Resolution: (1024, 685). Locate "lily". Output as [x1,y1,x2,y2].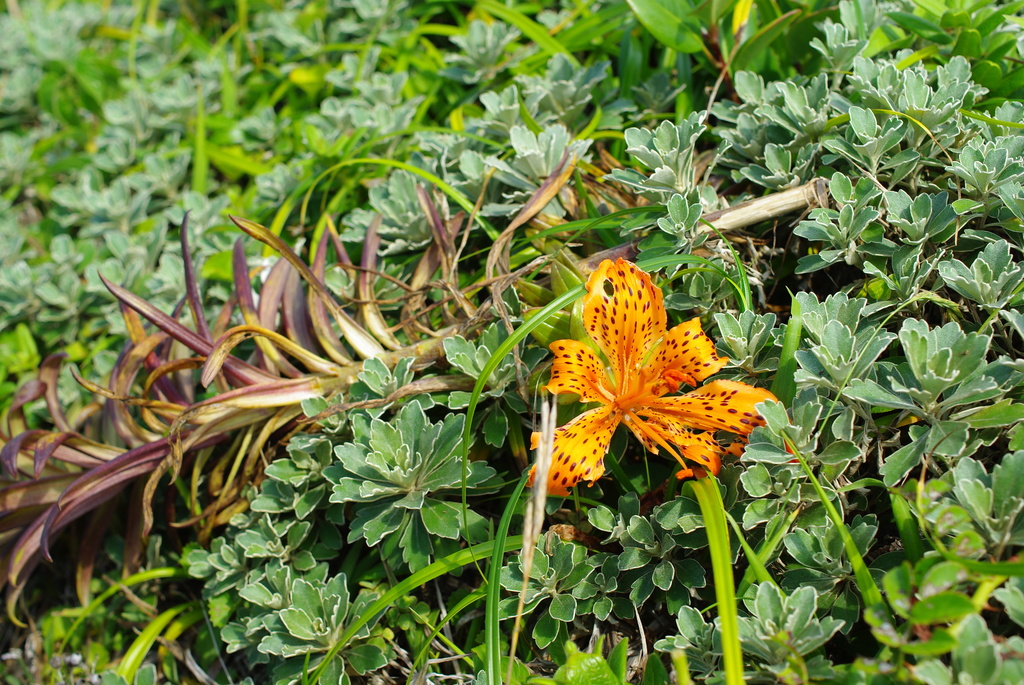
[525,258,803,501].
